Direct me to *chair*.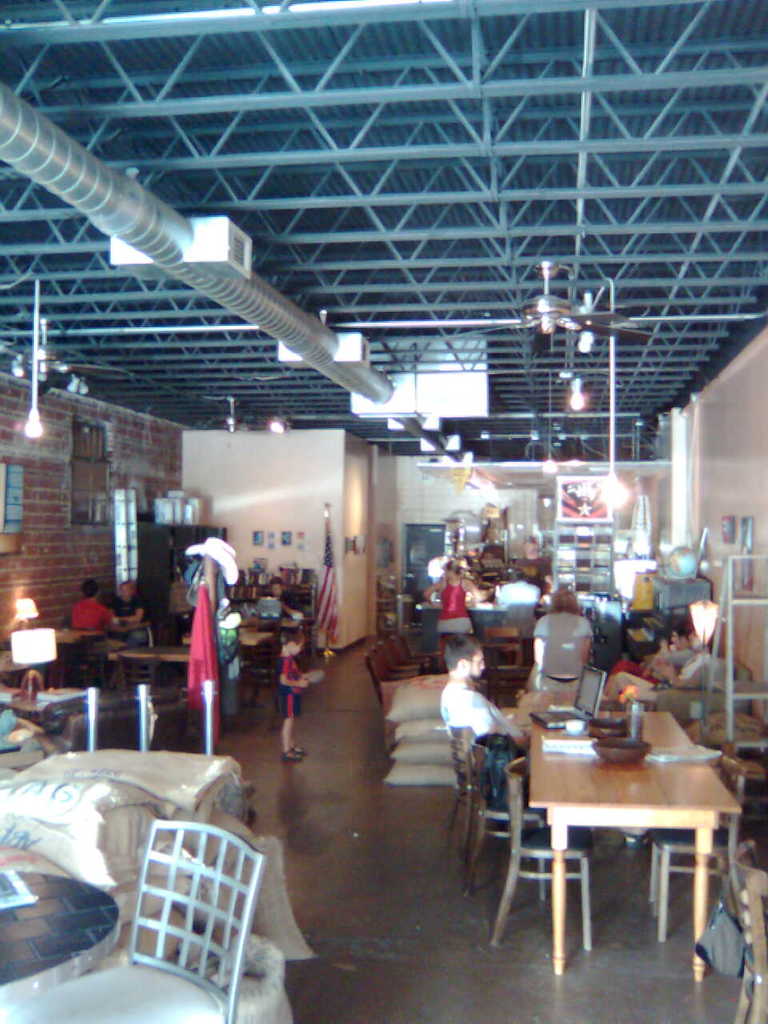
Direction: 653/753/746/938.
